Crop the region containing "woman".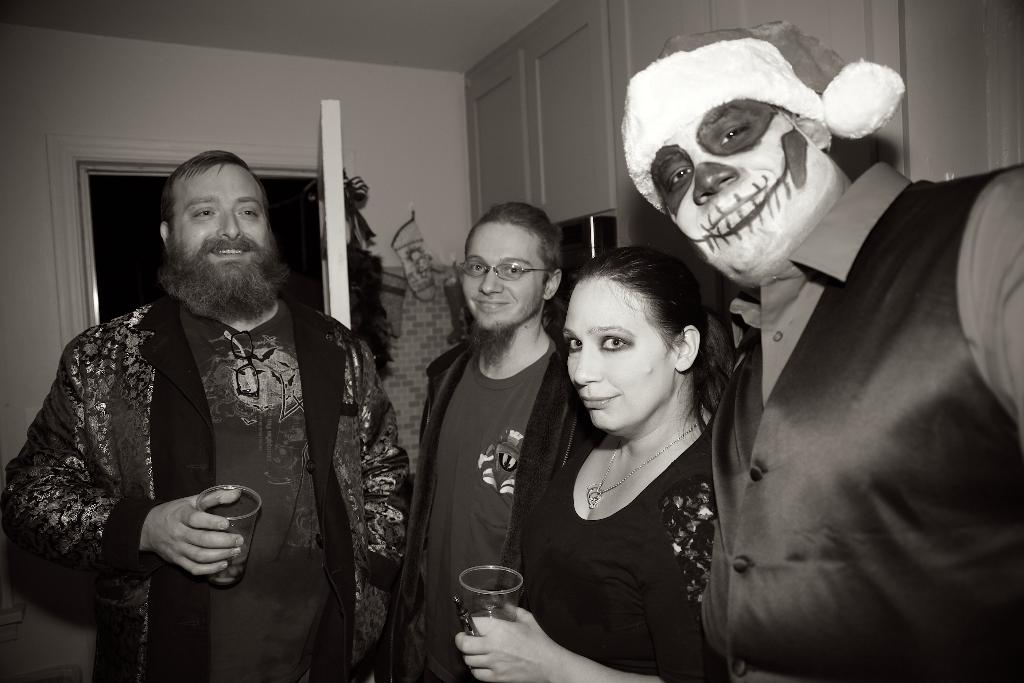
Crop region: Rect(516, 206, 767, 682).
